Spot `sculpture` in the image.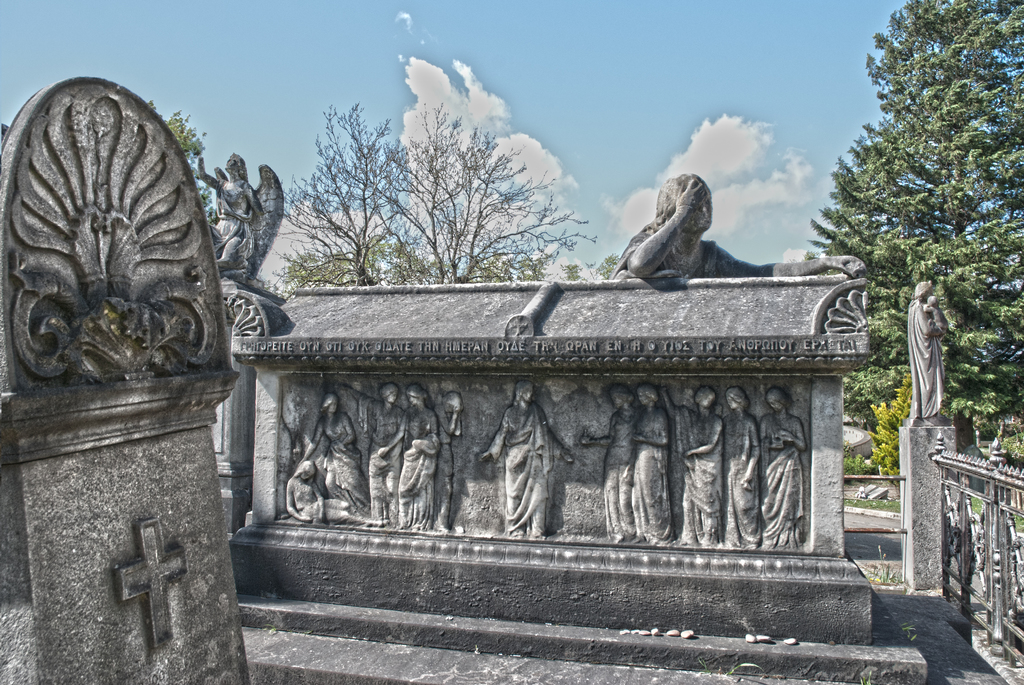
`sculpture` found at x1=908 y1=279 x2=948 y2=419.
